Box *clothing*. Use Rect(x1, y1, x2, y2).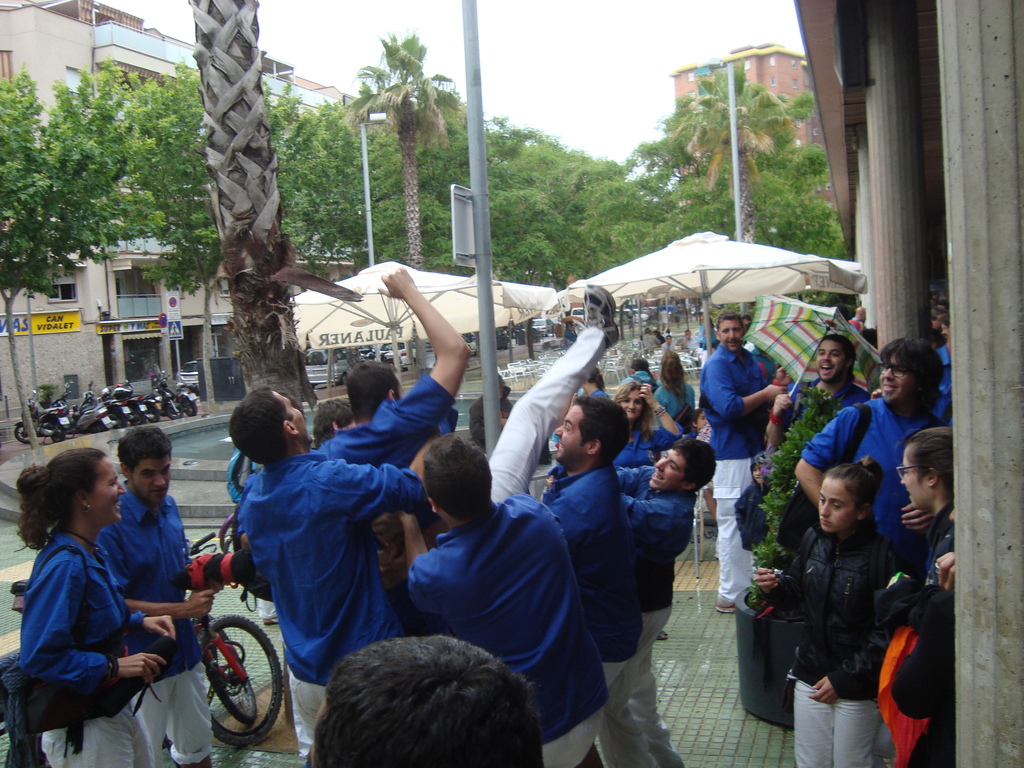
Rect(324, 381, 444, 468).
